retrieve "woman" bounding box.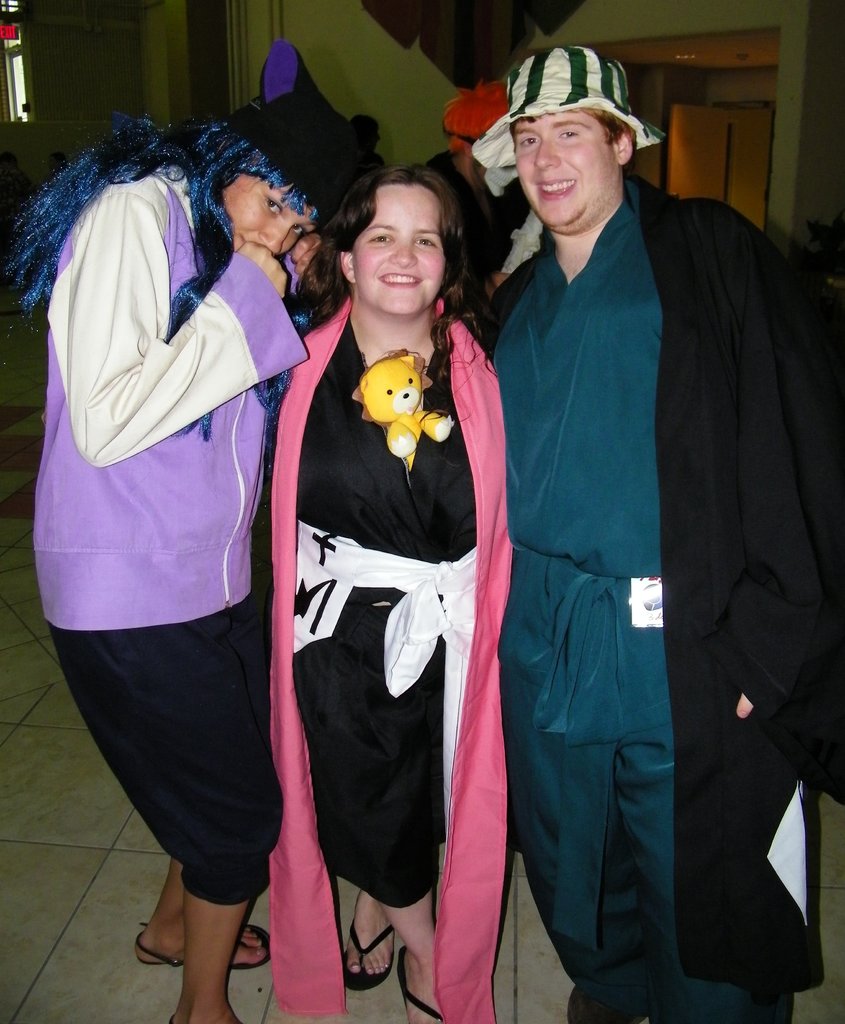
Bounding box: x1=257 y1=171 x2=506 y2=1000.
